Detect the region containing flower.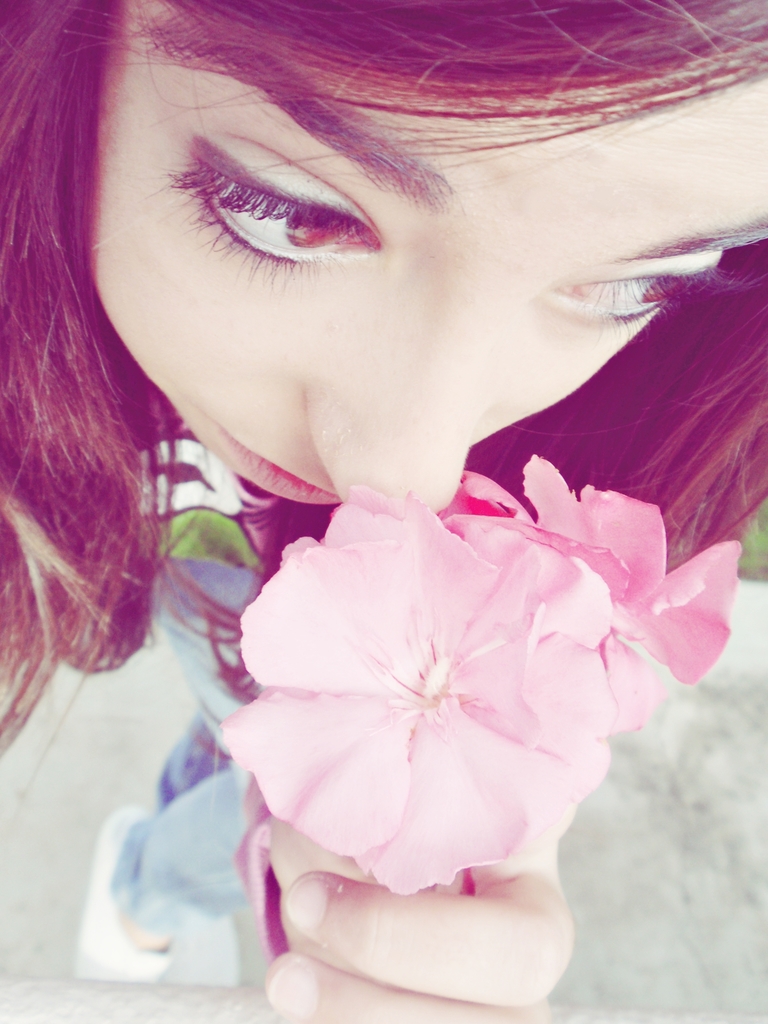
BBox(211, 477, 700, 924).
